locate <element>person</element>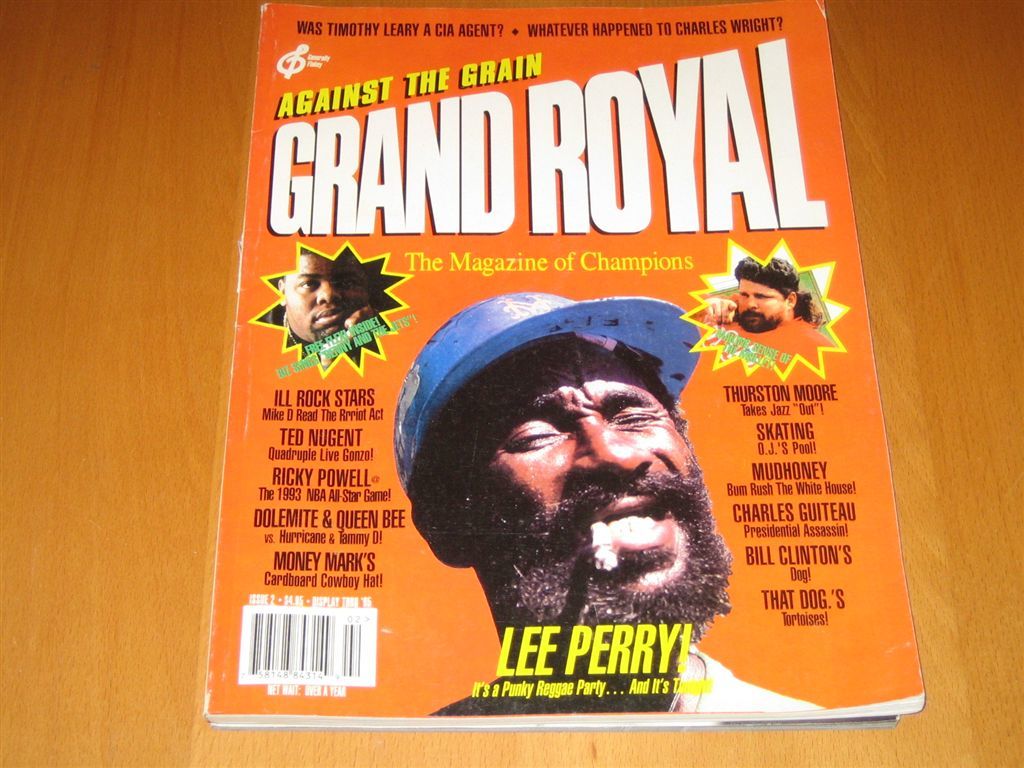
x1=280 y1=249 x2=375 y2=362
